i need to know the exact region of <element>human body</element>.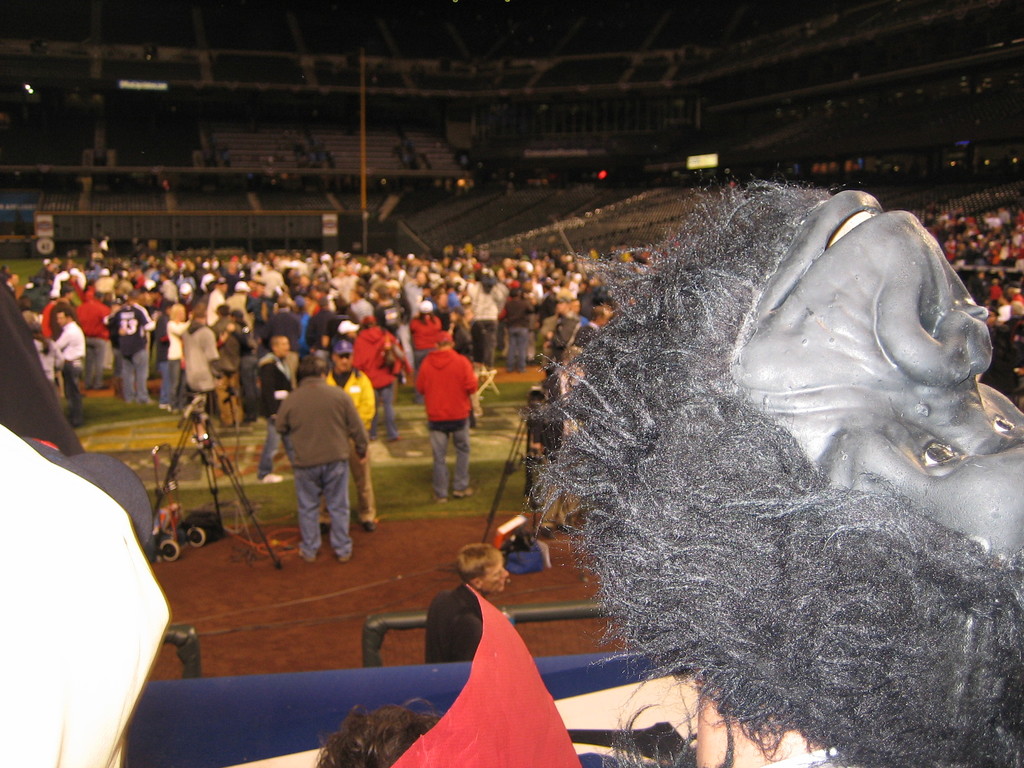
Region: select_region(553, 280, 580, 297).
